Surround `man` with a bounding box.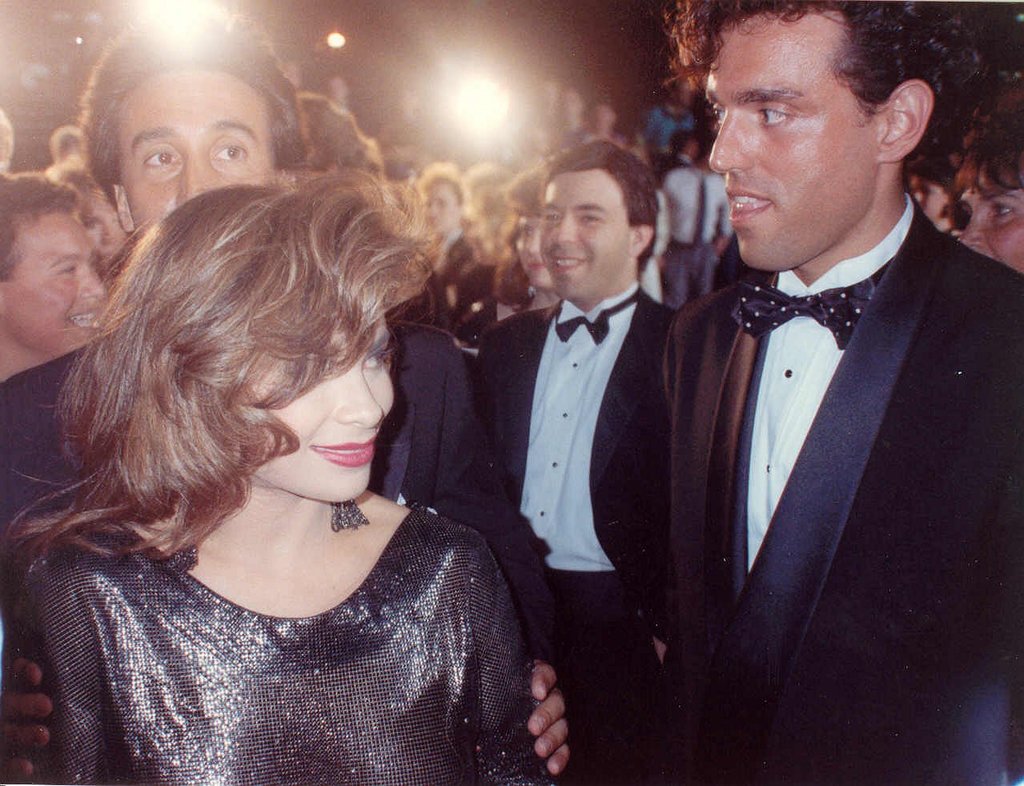
bbox(608, 8, 1011, 777).
